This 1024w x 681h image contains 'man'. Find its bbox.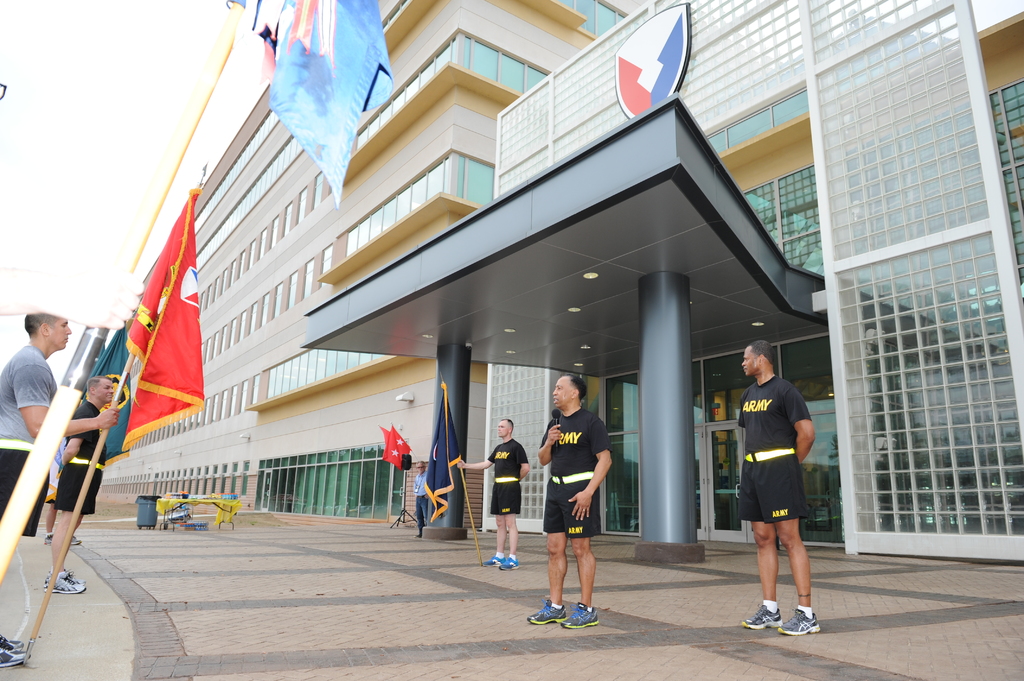
Rect(0, 305, 110, 667).
